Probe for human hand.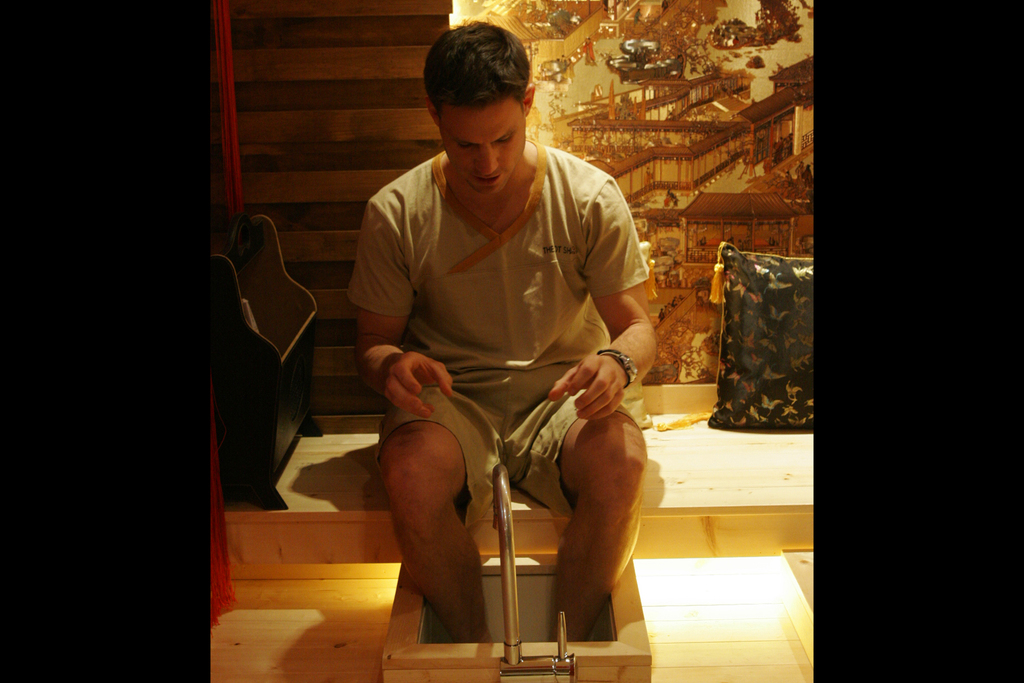
Probe result: (548,354,630,423).
